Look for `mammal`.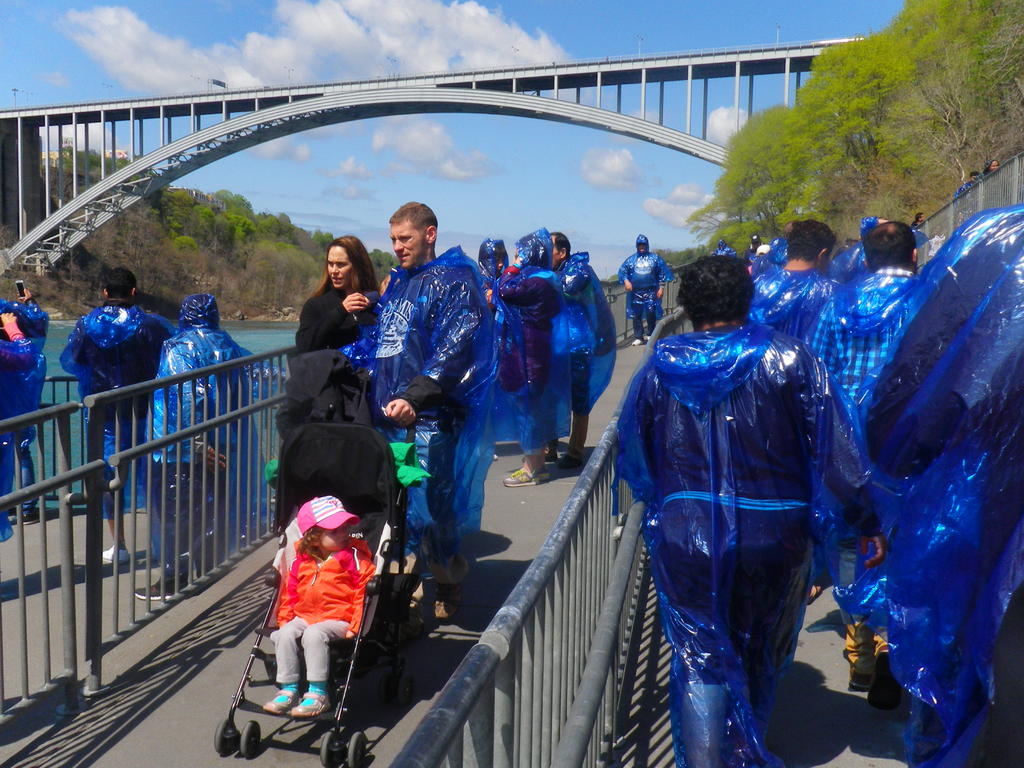
Found: 749 232 764 262.
